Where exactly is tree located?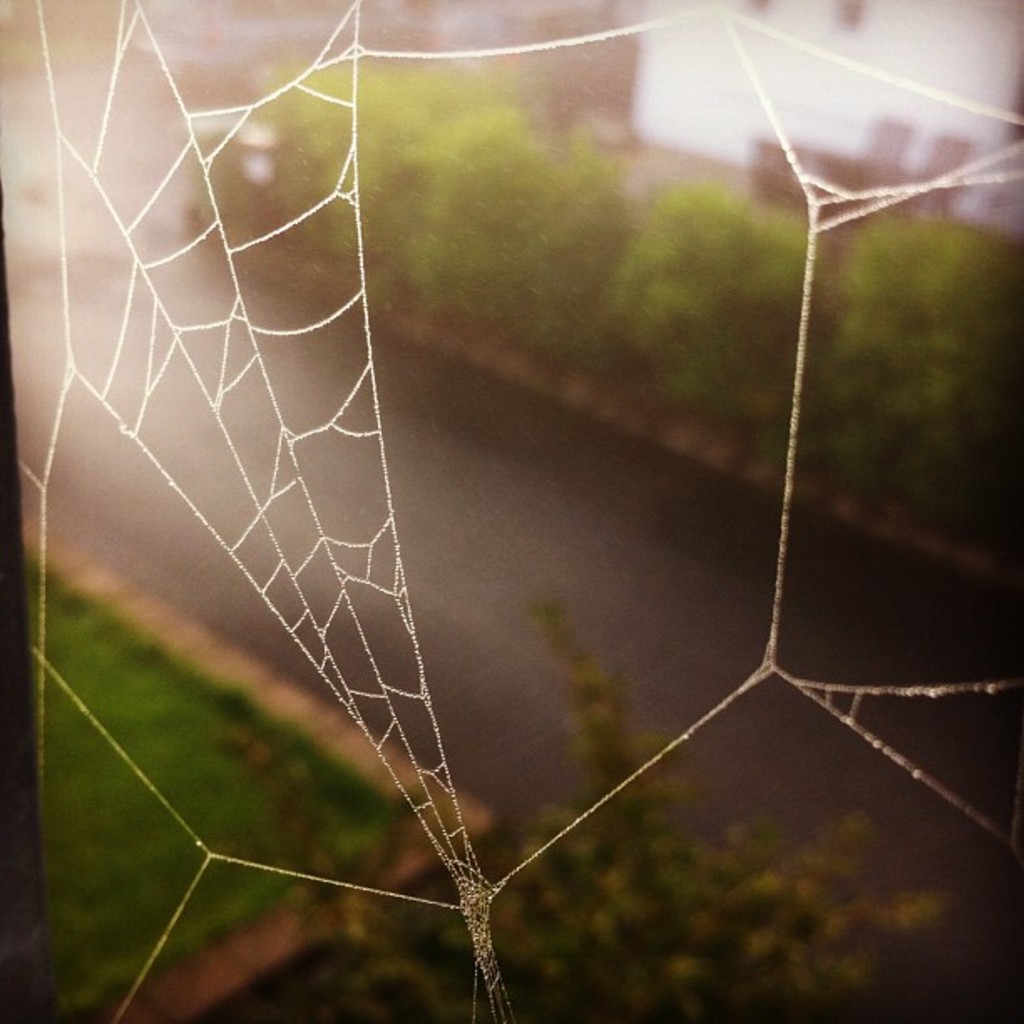
Its bounding box is 828:206:1022:545.
